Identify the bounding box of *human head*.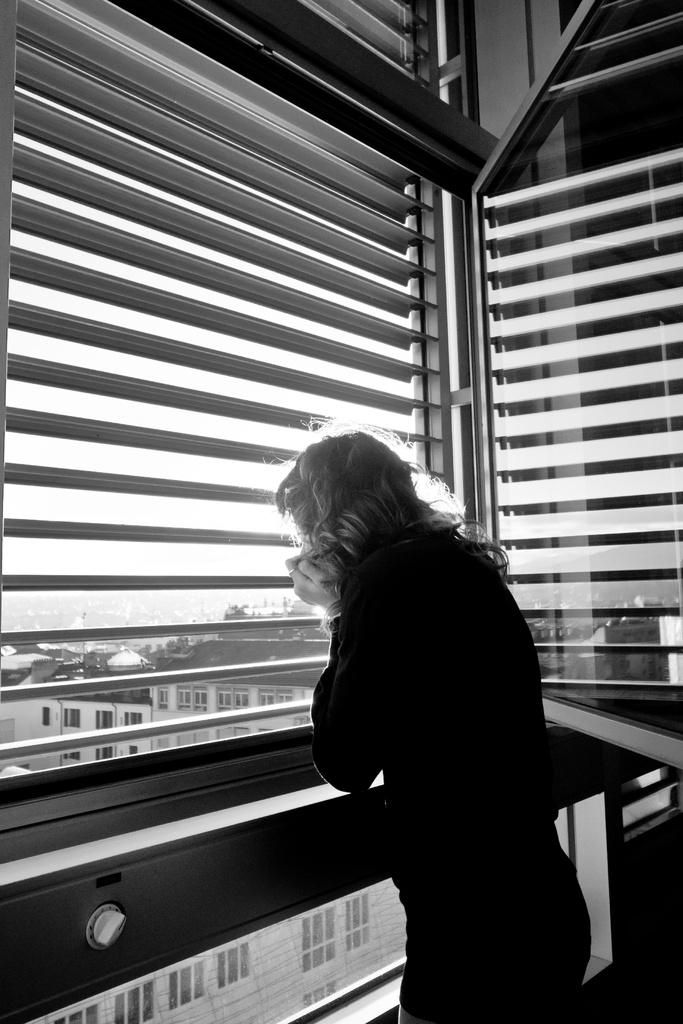
[left=274, top=428, right=420, bottom=573].
